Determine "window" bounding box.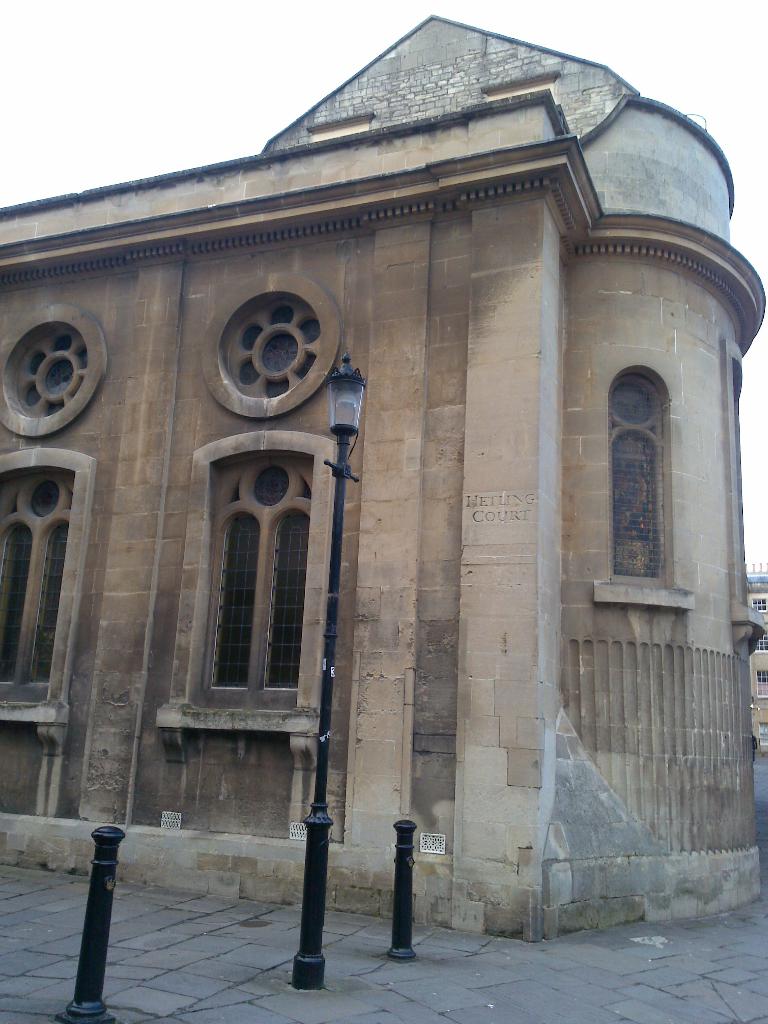
Determined: Rect(0, 447, 96, 724).
